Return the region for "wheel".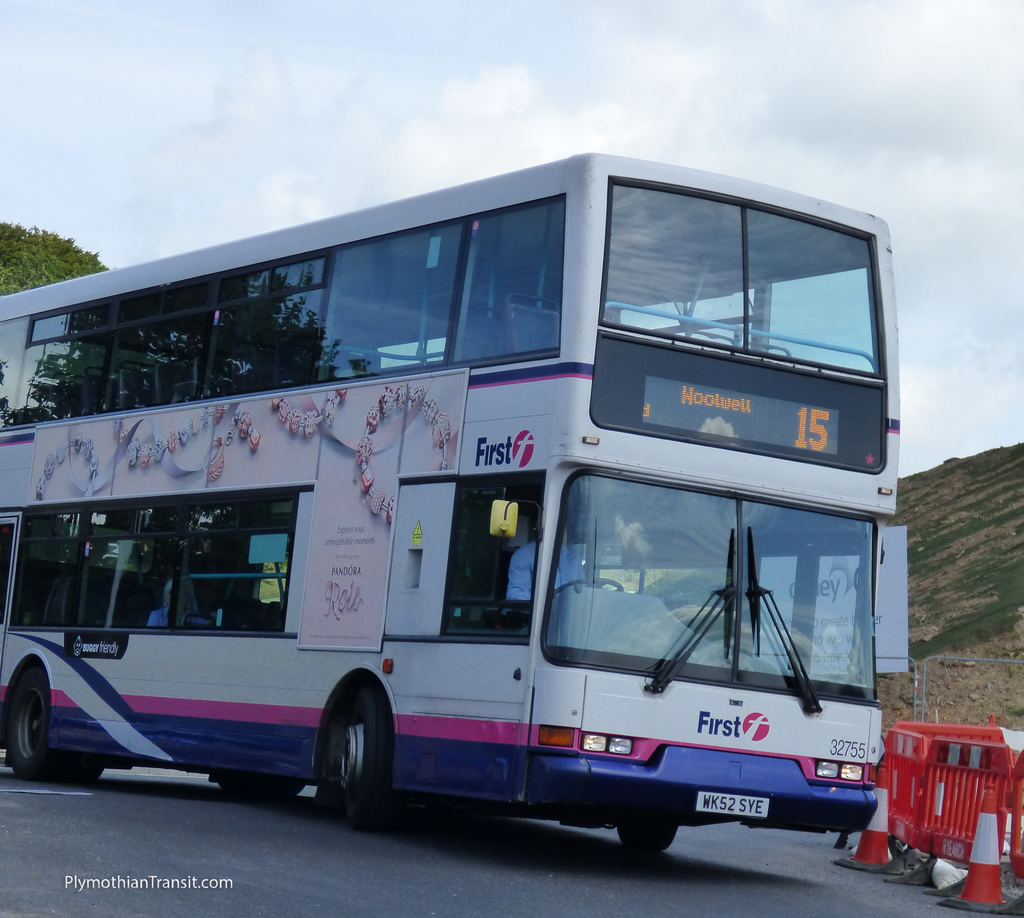
65:756:103:785.
